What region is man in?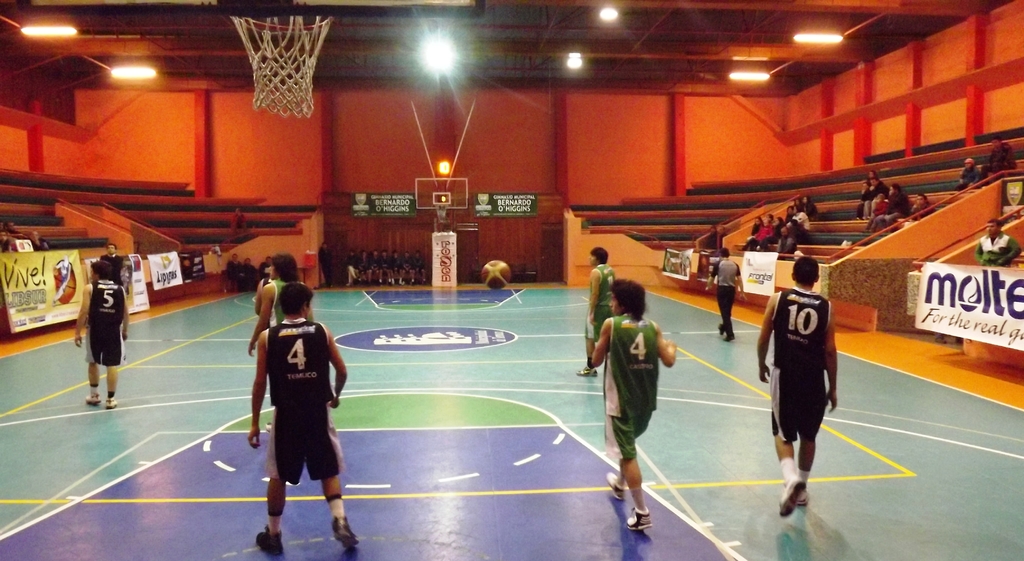
box=[243, 255, 316, 430].
